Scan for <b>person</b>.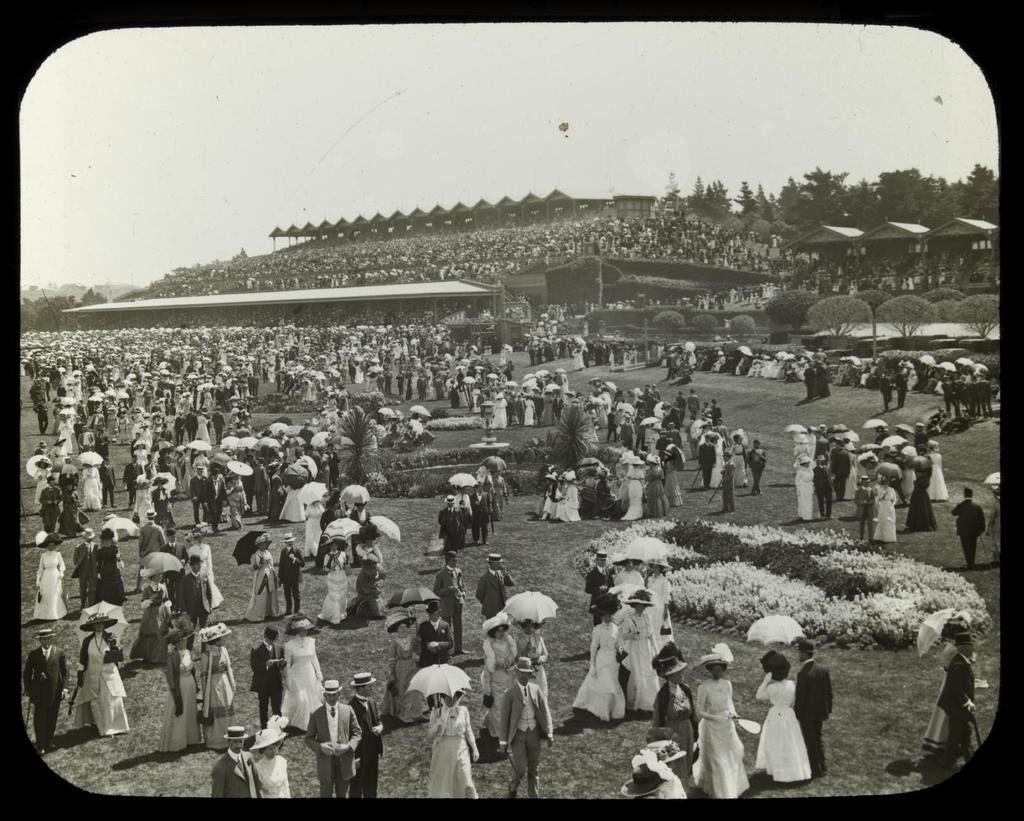
Scan result: region(122, 454, 142, 509).
